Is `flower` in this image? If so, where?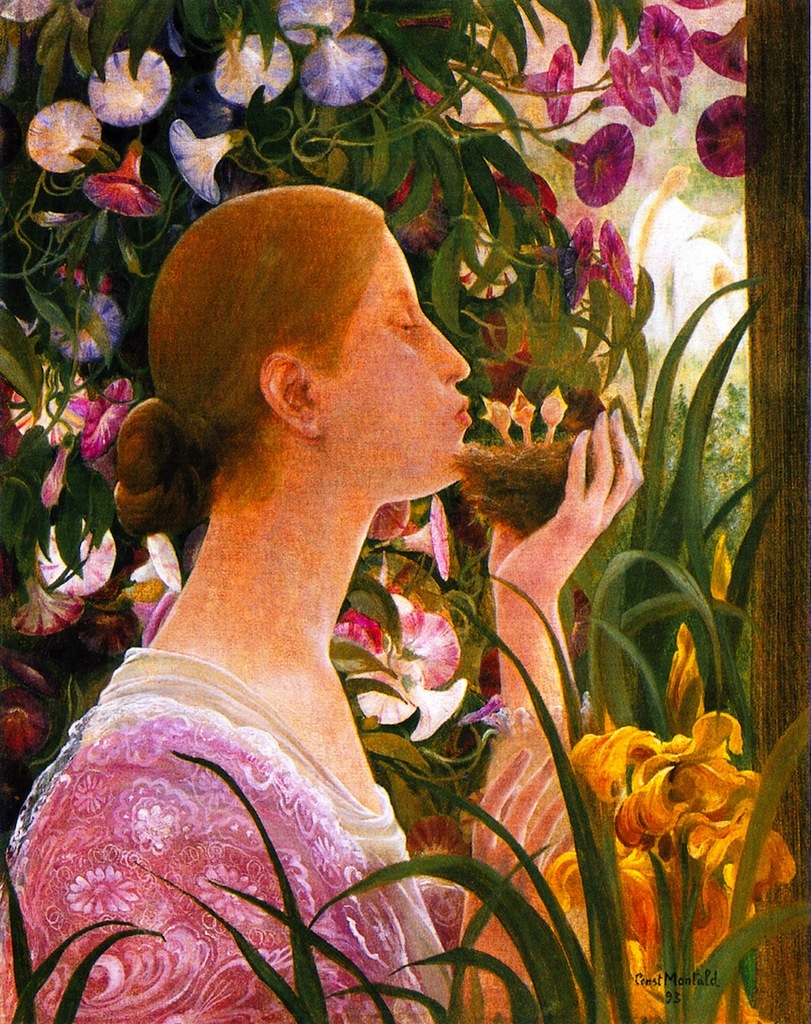
Yes, at rect(667, 0, 737, 9).
